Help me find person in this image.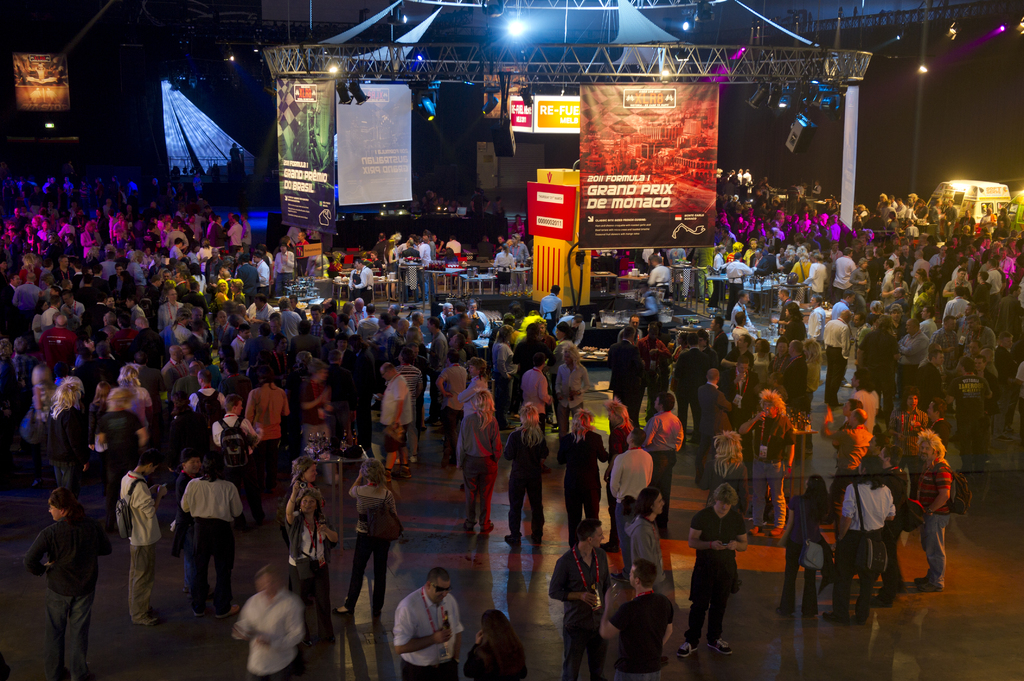
Found it: <box>555,403,604,543</box>.
